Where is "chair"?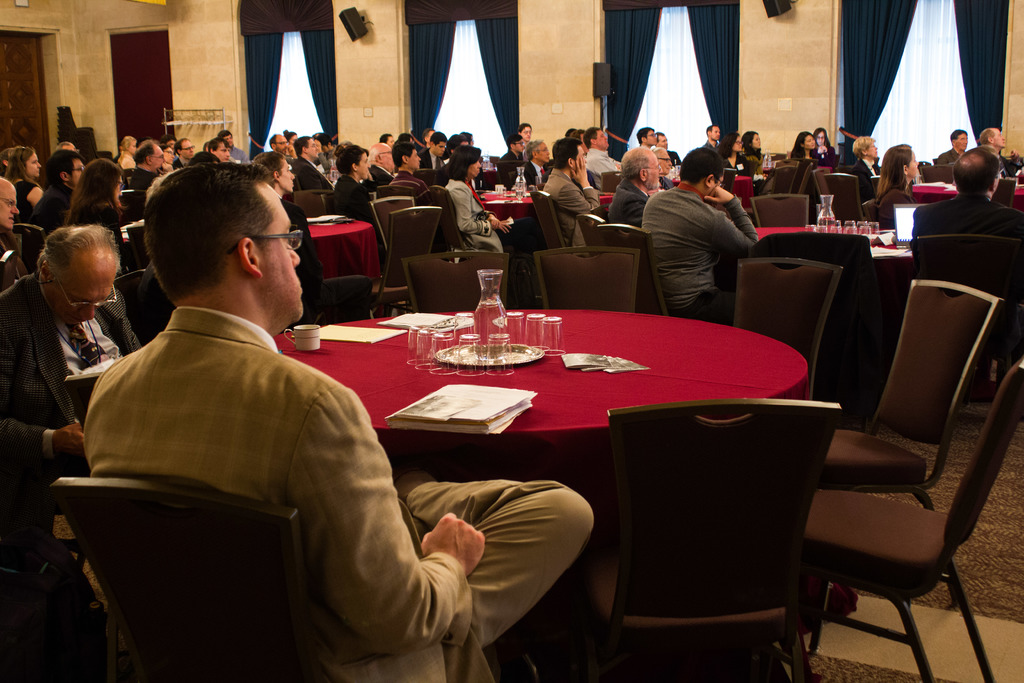
898,230,1023,413.
